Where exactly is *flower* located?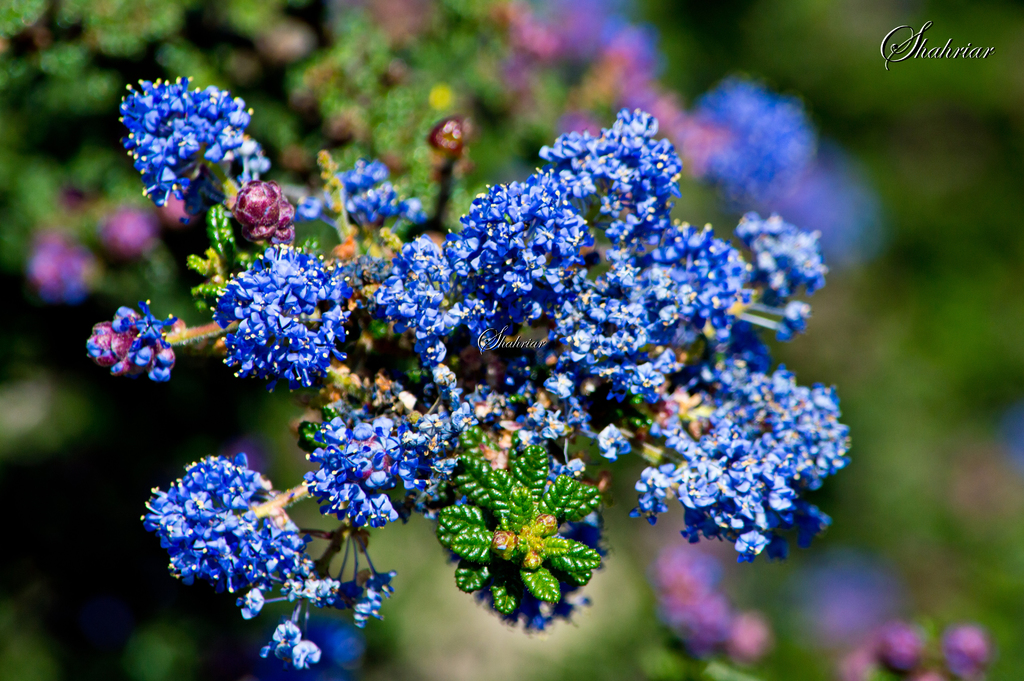
Its bounding box is (424, 393, 551, 492).
